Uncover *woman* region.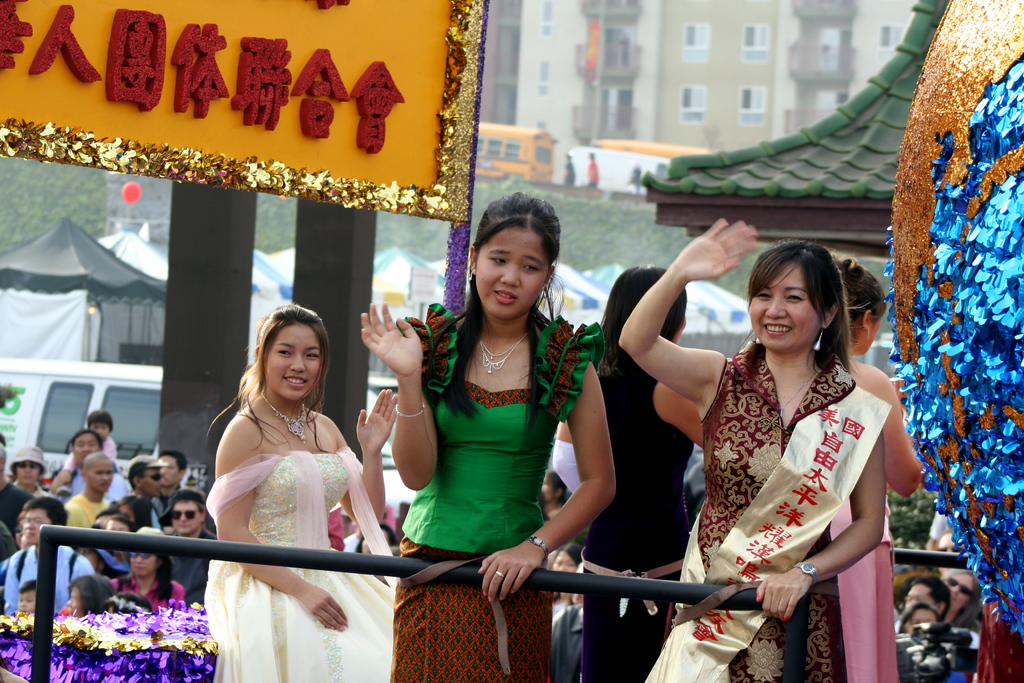
Uncovered: 60, 575, 114, 614.
